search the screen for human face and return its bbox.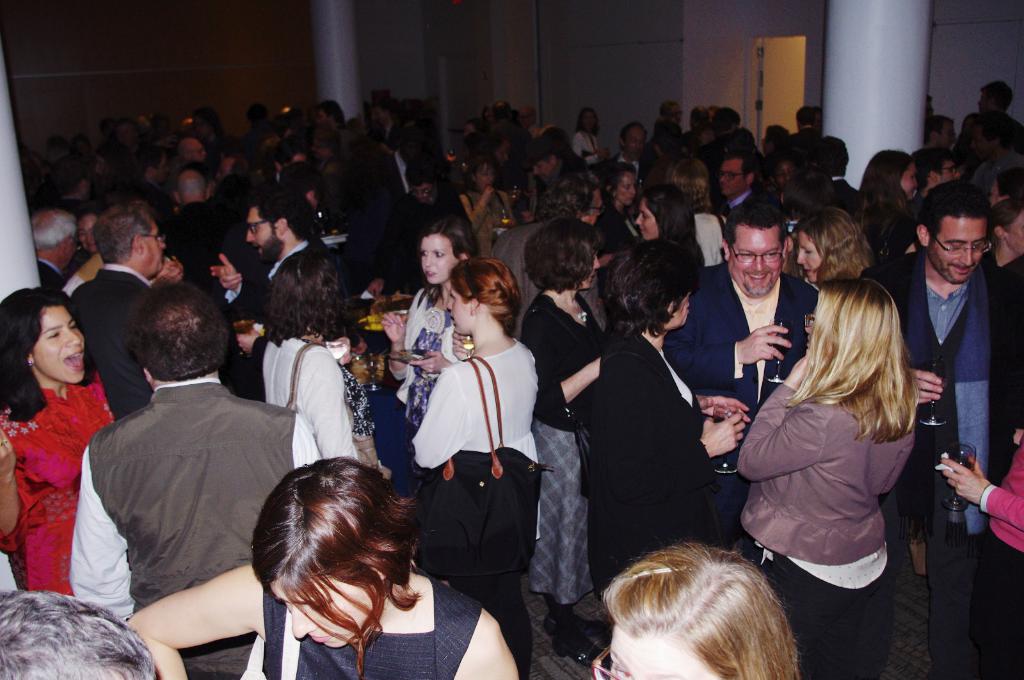
Found: {"left": 636, "top": 200, "right": 664, "bottom": 243}.
